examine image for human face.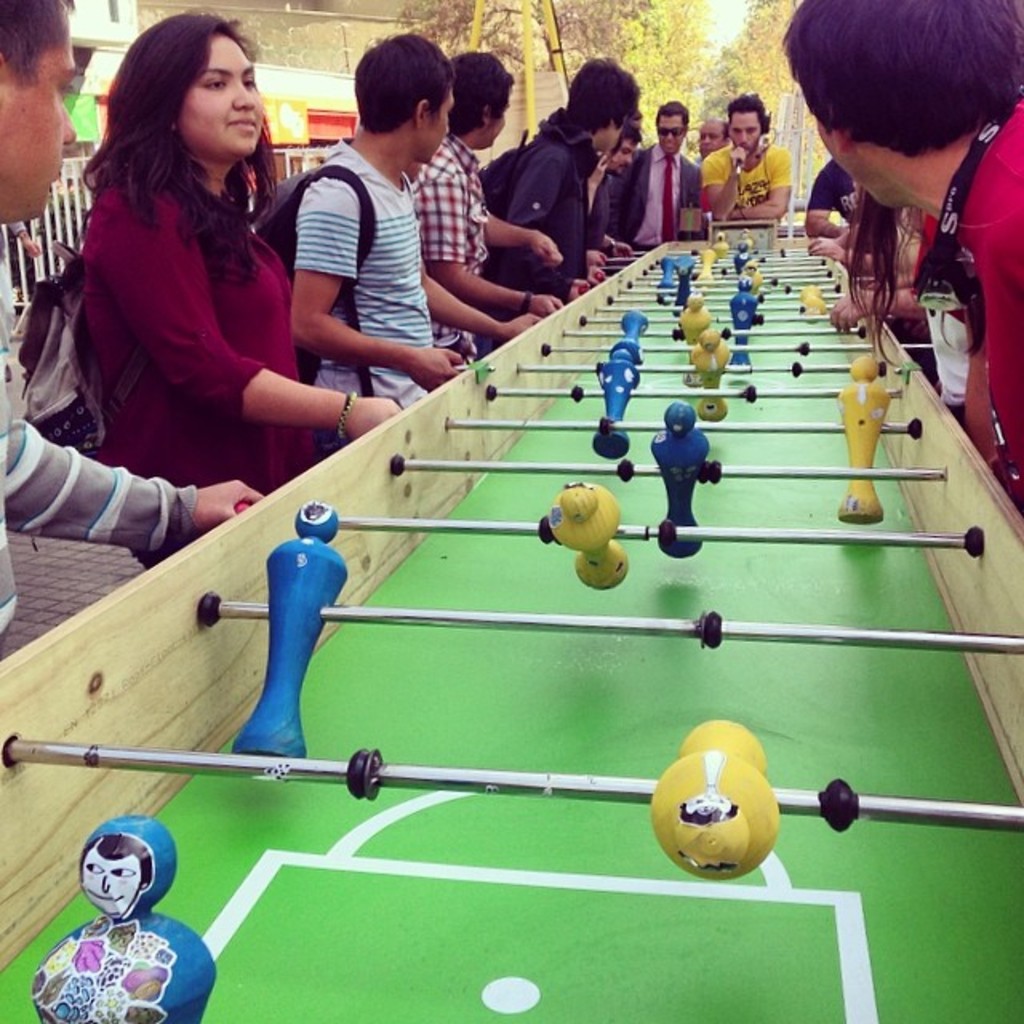
Examination result: locate(656, 115, 683, 158).
